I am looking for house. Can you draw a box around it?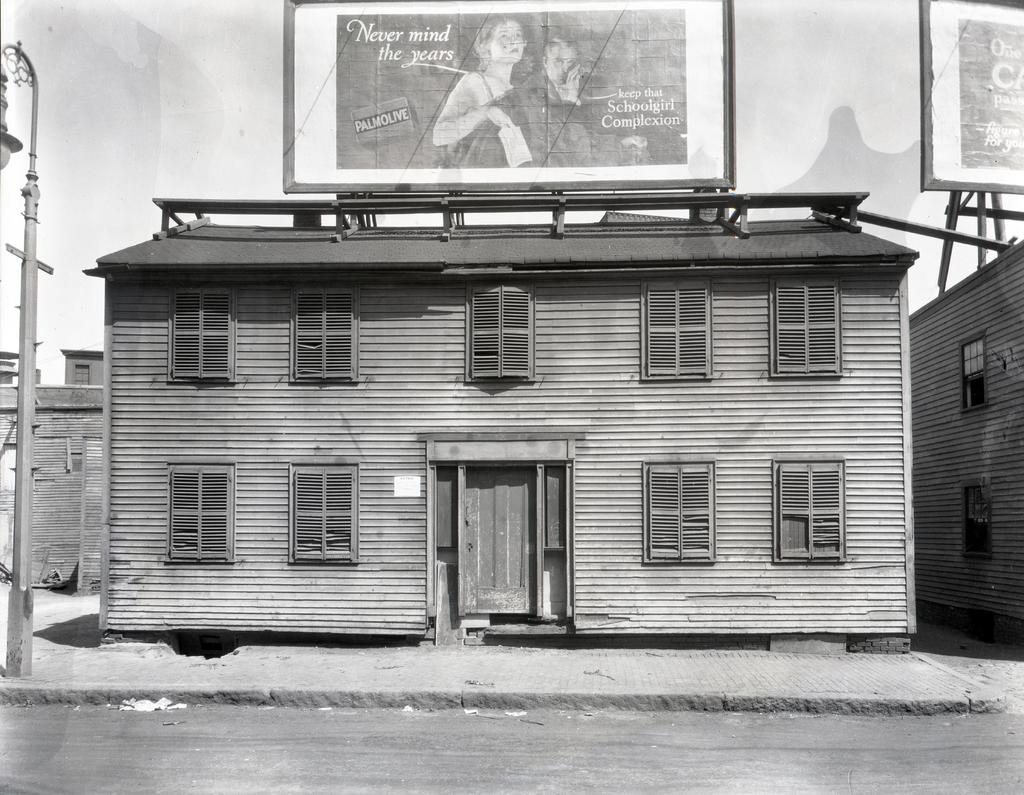
Sure, the bounding box is (88, 186, 927, 659).
